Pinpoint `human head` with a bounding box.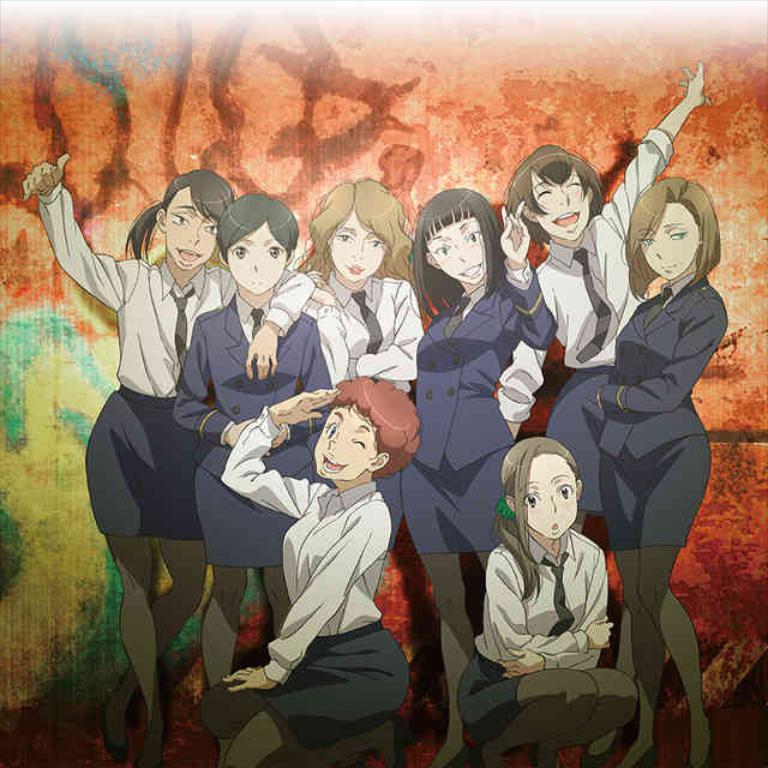
select_region(426, 185, 511, 293).
